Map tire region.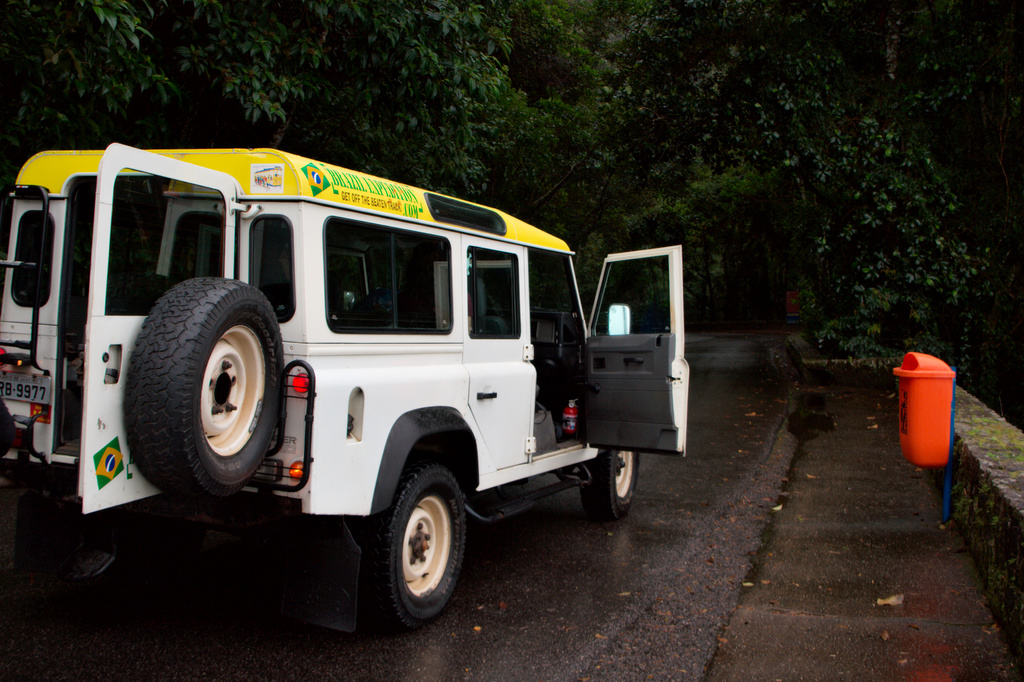
Mapped to crop(148, 270, 268, 506).
